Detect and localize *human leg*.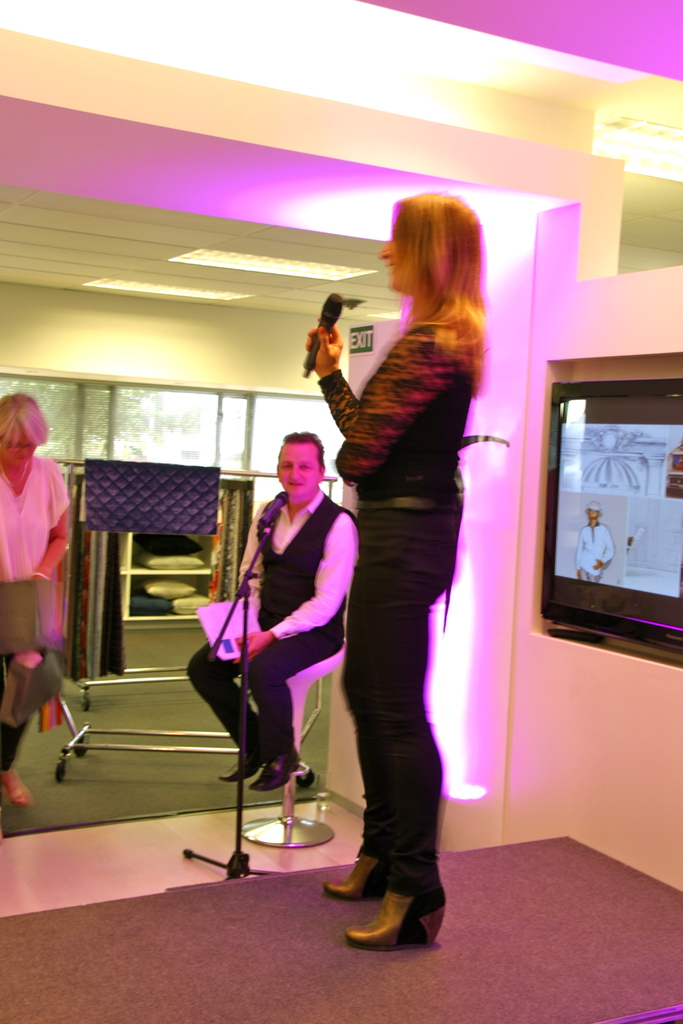
Localized at box(178, 616, 264, 776).
